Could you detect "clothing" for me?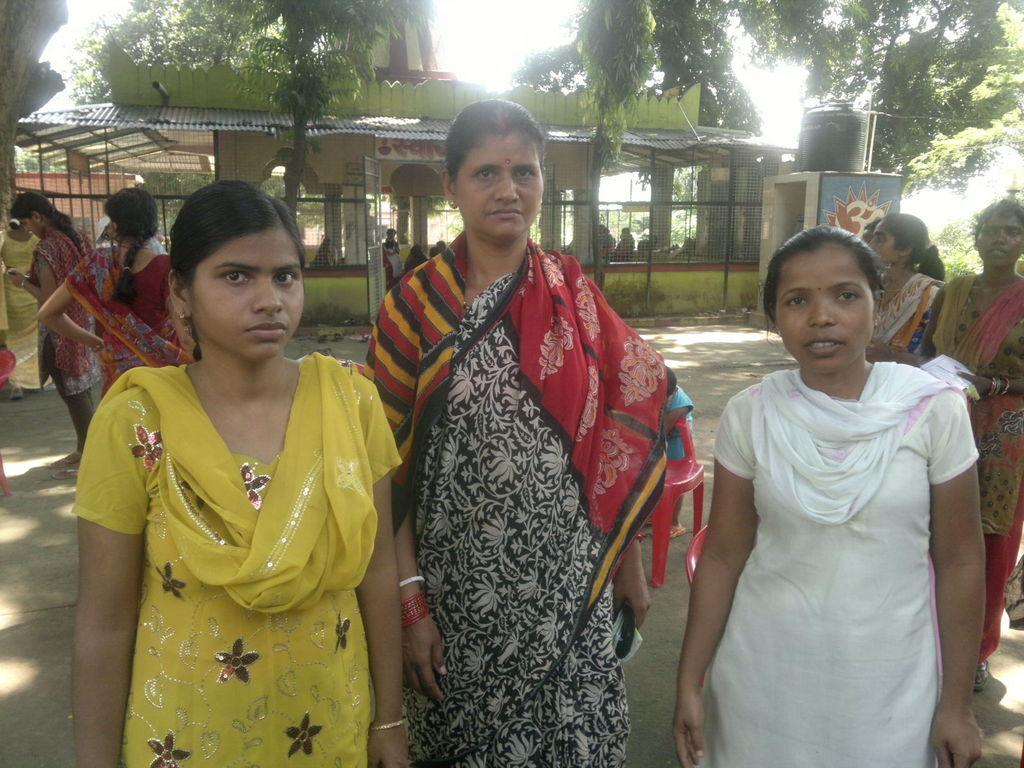
Detection result: pyautogui.locateOnScreen(929, 271, 1023, 662).
